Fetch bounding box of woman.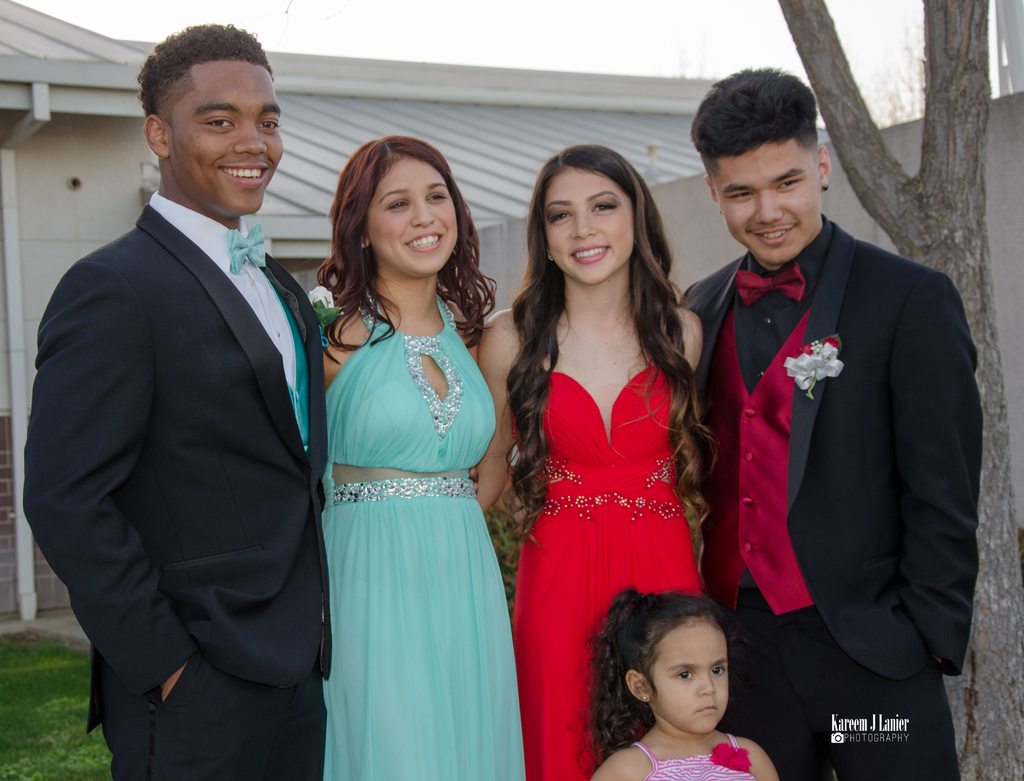
Bbox: x1=288 y1=134 x2=520 y2=777.
